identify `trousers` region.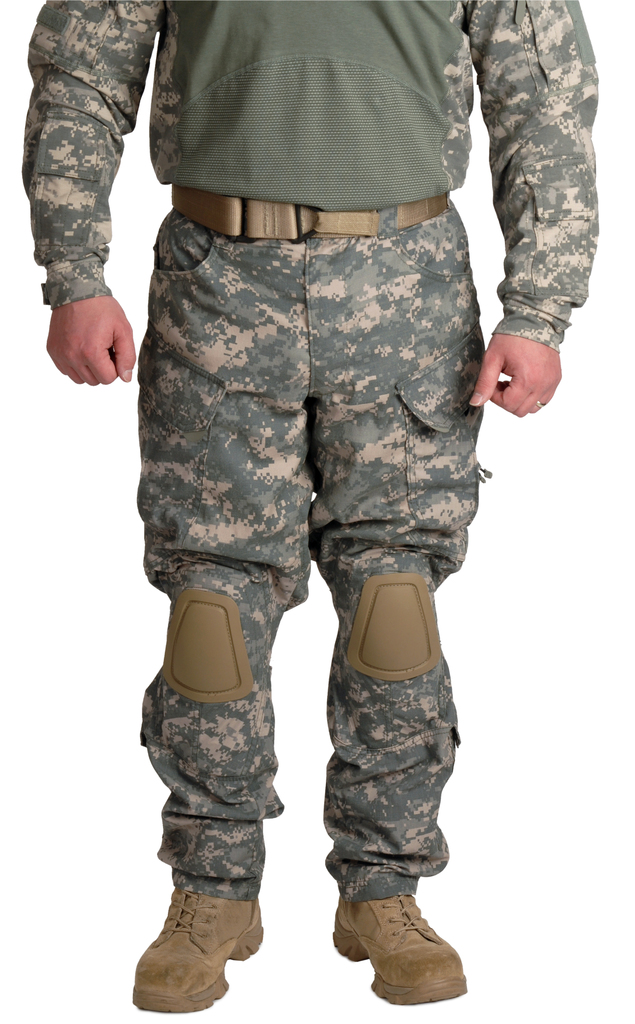
Region: <box>103,239,490,940</box>.
